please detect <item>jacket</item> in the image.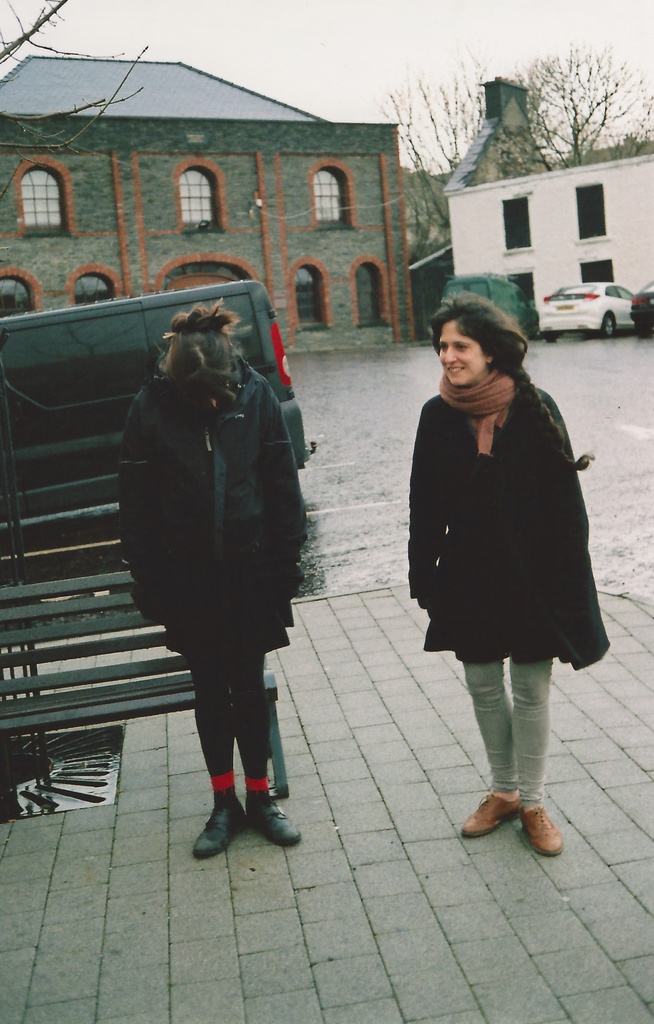
select_region(109, 275, 312, 673).
